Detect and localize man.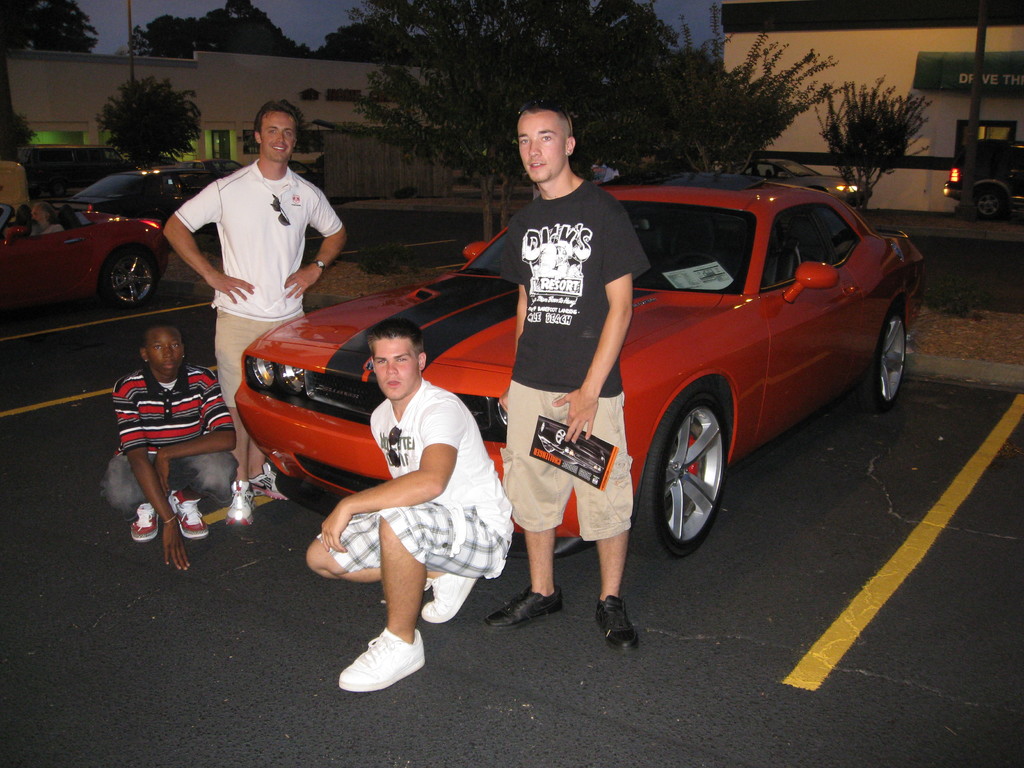
Localized at detection(113, 323, 244, 530).
